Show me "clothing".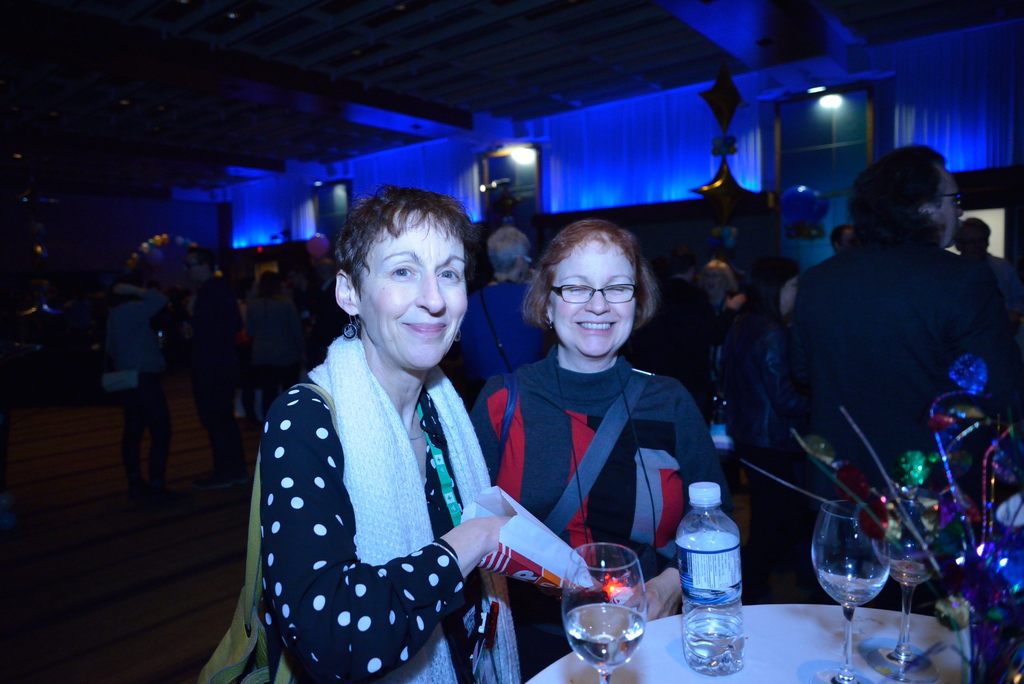
"clothing" is here: region(253, 331, 519, 683).
